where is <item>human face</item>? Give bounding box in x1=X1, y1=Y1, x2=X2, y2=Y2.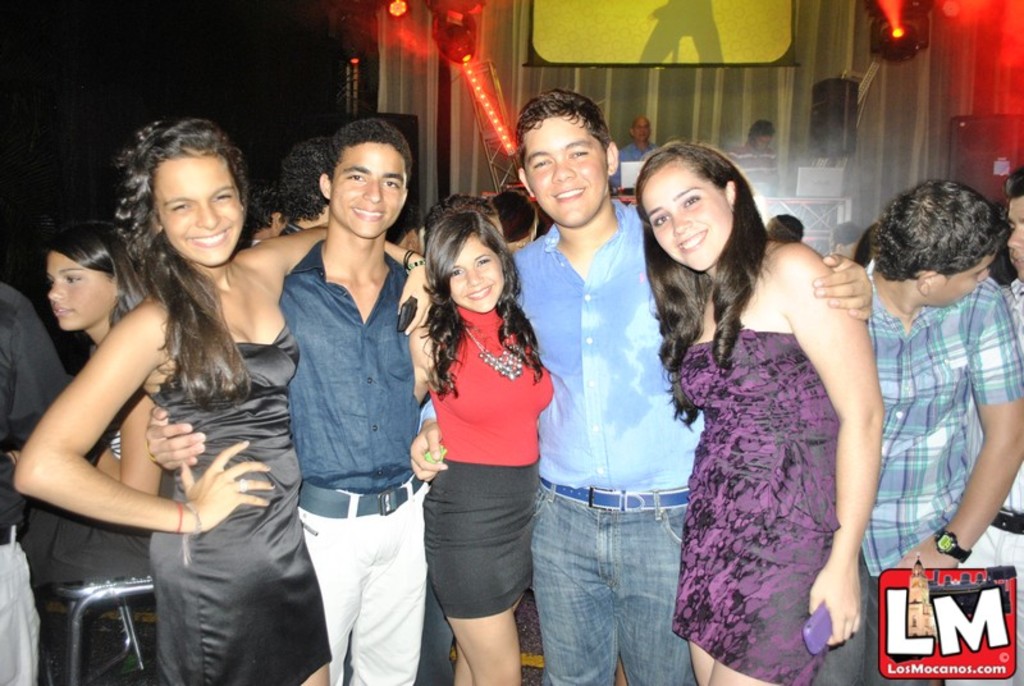
x1=447, y1=234, x2=500, y2=308.
